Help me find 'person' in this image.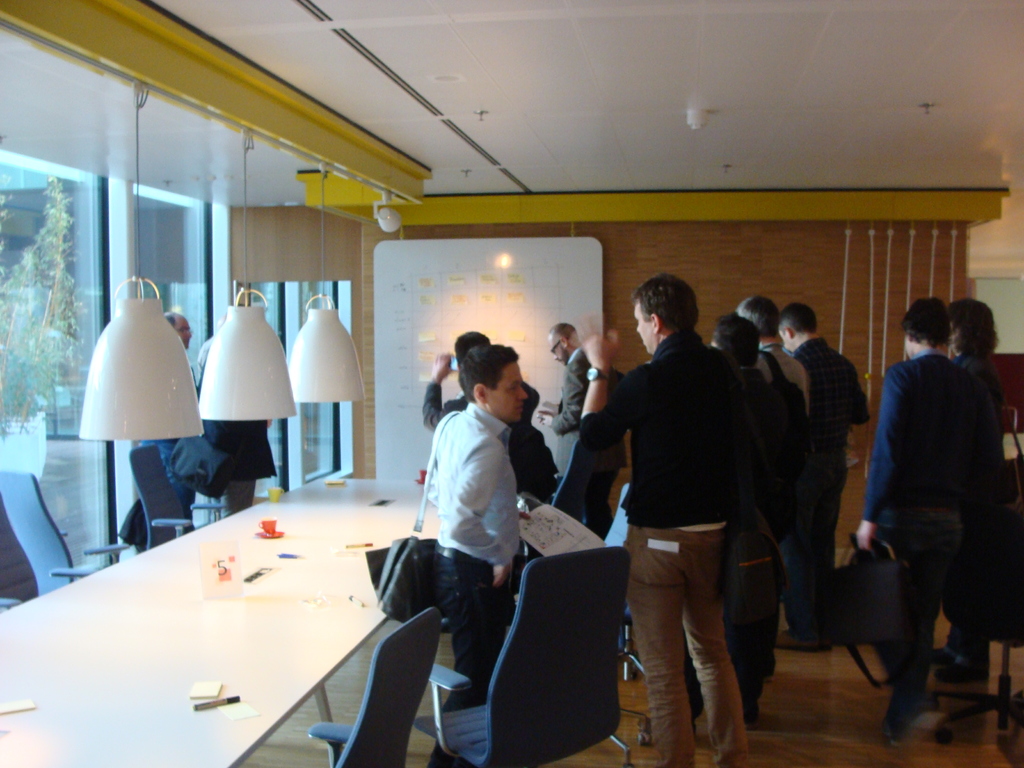
Found it: (535,322,633,541).
